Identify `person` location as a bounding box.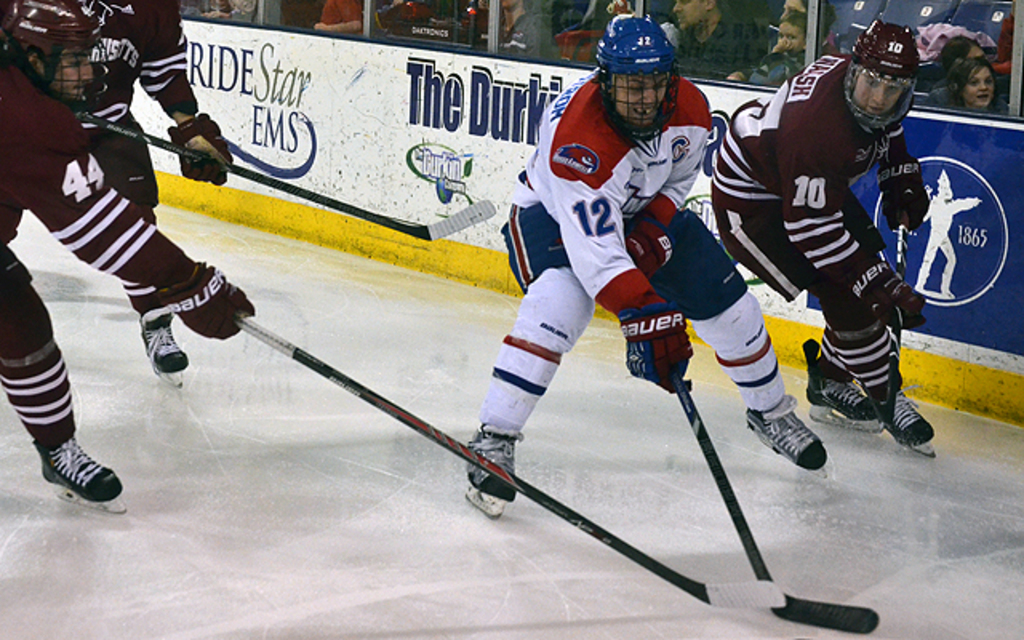
(0,0,251,514).
